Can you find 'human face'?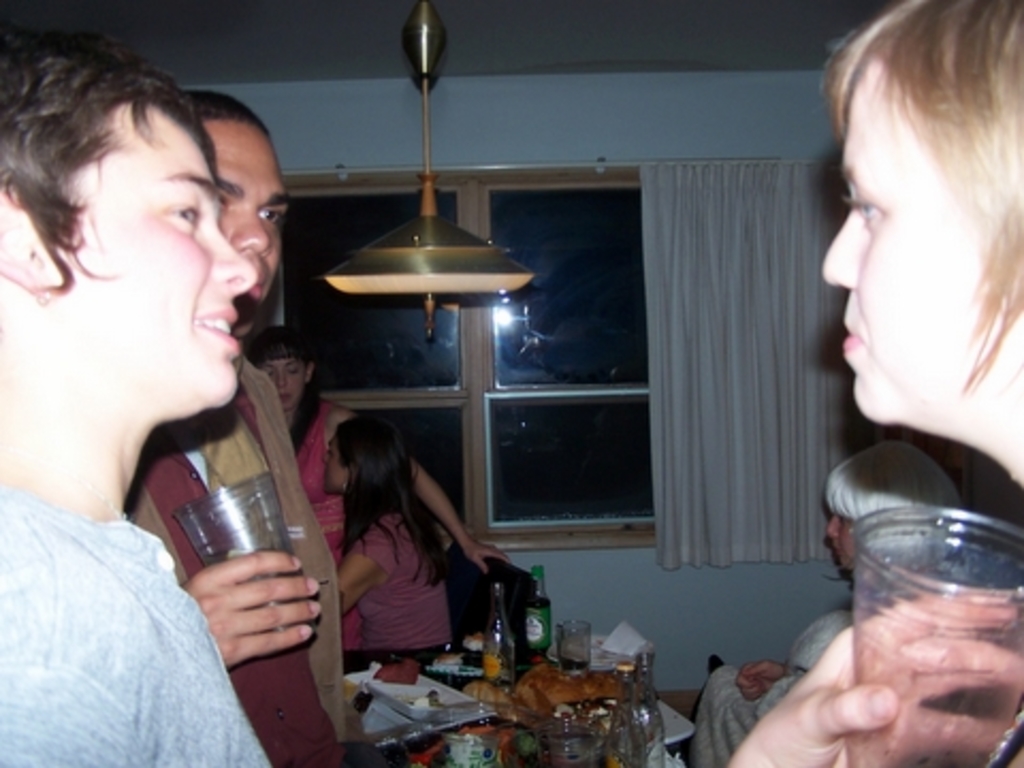
Yes, bounding box: 821, 66, 994, 425.
